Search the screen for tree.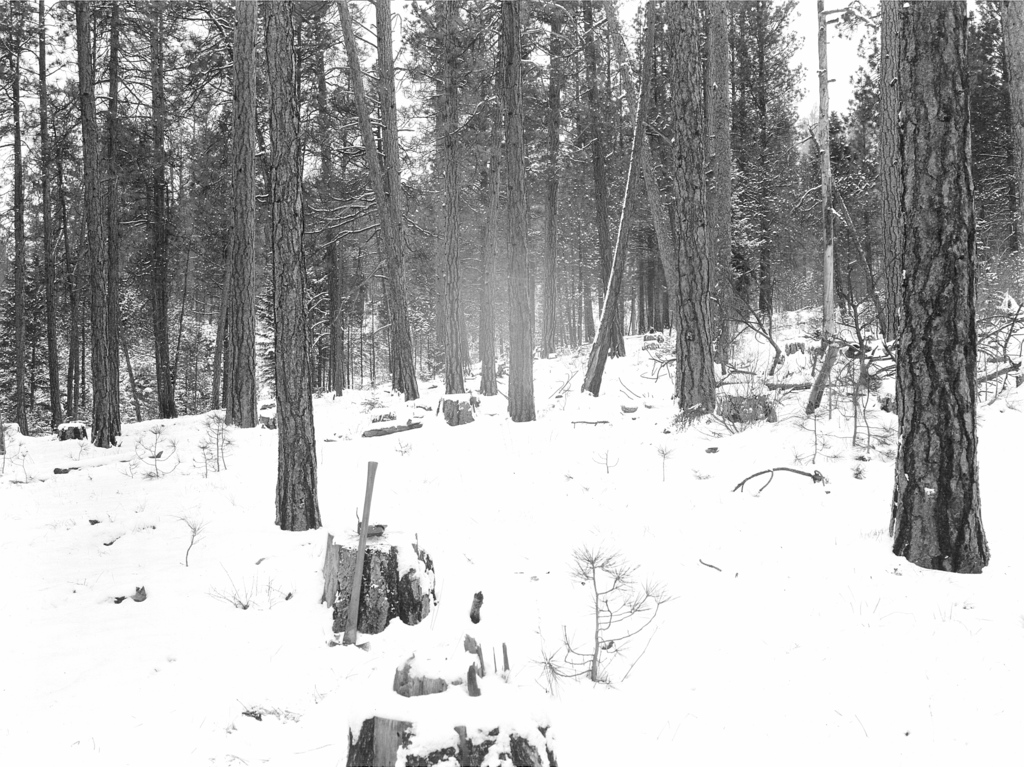
Found at <bbox>863, 63, 997, 571</bbox>.
